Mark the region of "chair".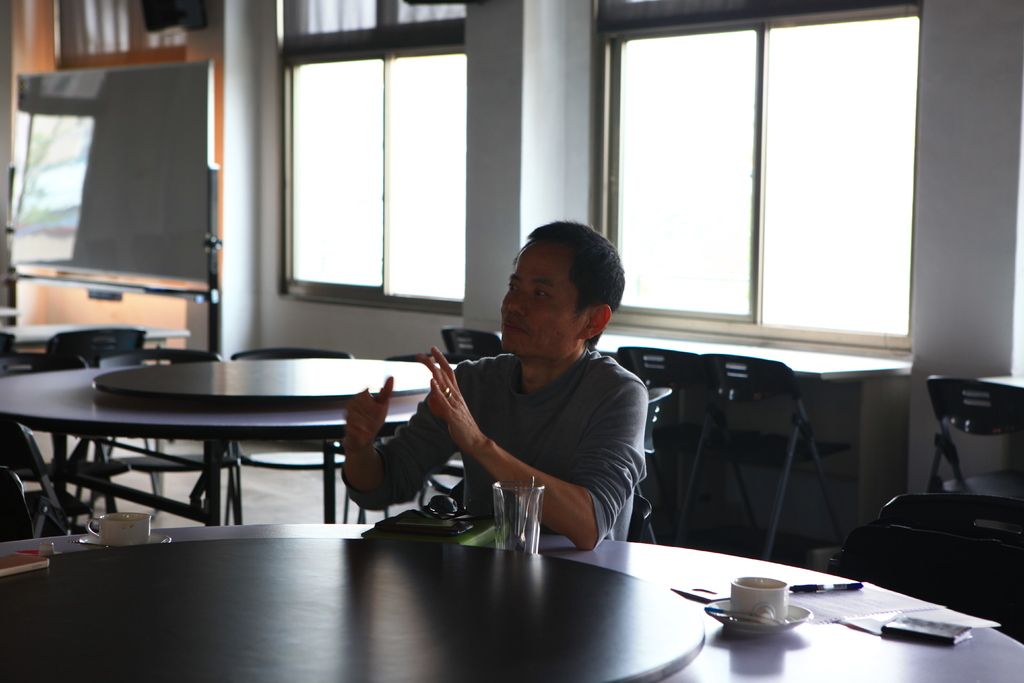
Region: box=[812, 486, 1023, 554].
